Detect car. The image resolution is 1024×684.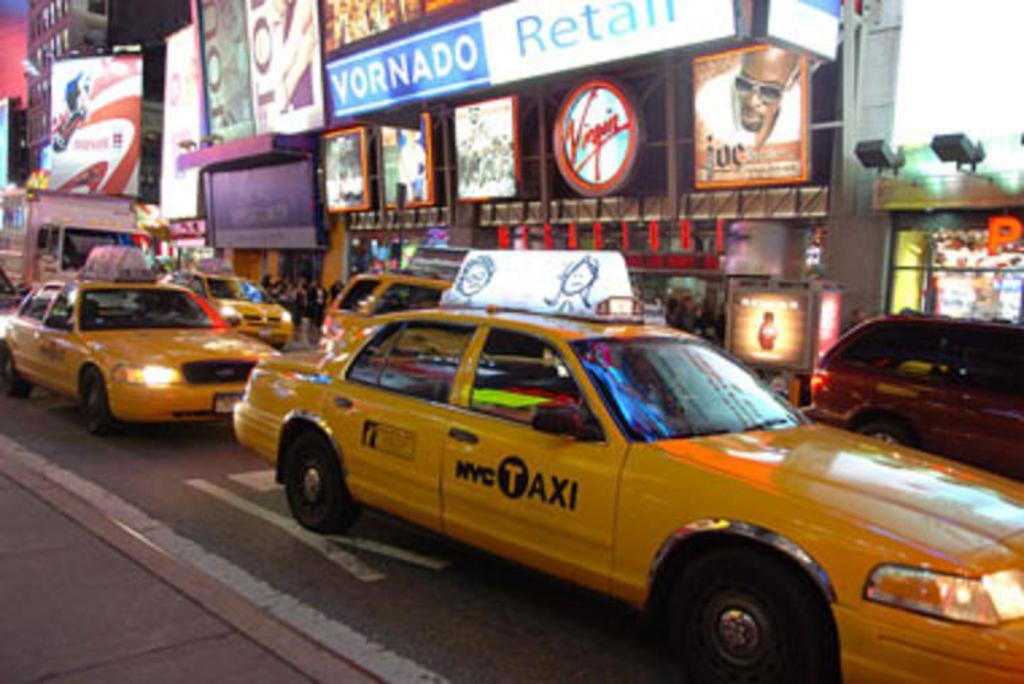
[795, 319, 1020, 465].
